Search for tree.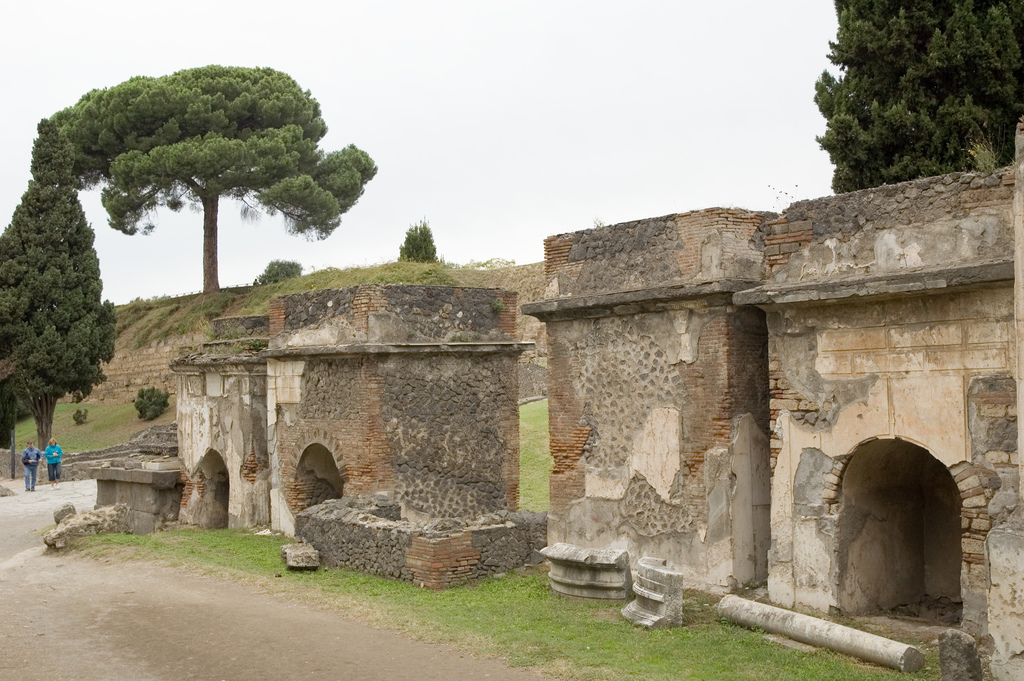
Found at 810, 0, 1023, 163.
